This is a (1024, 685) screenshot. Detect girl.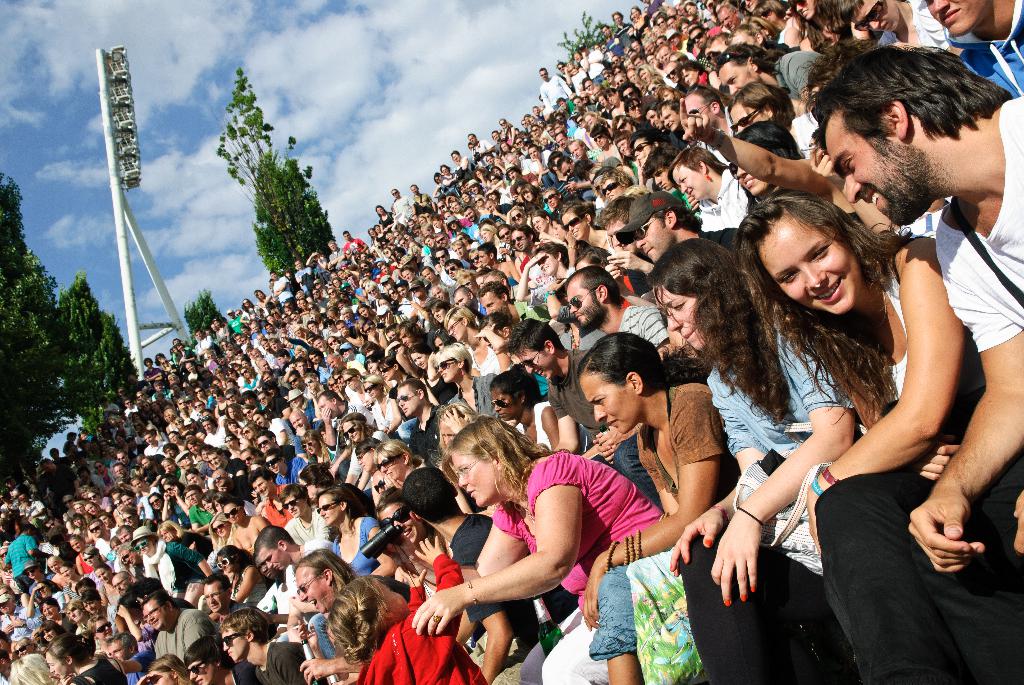
x1=487, y1=180, x2=506, y2=201.
